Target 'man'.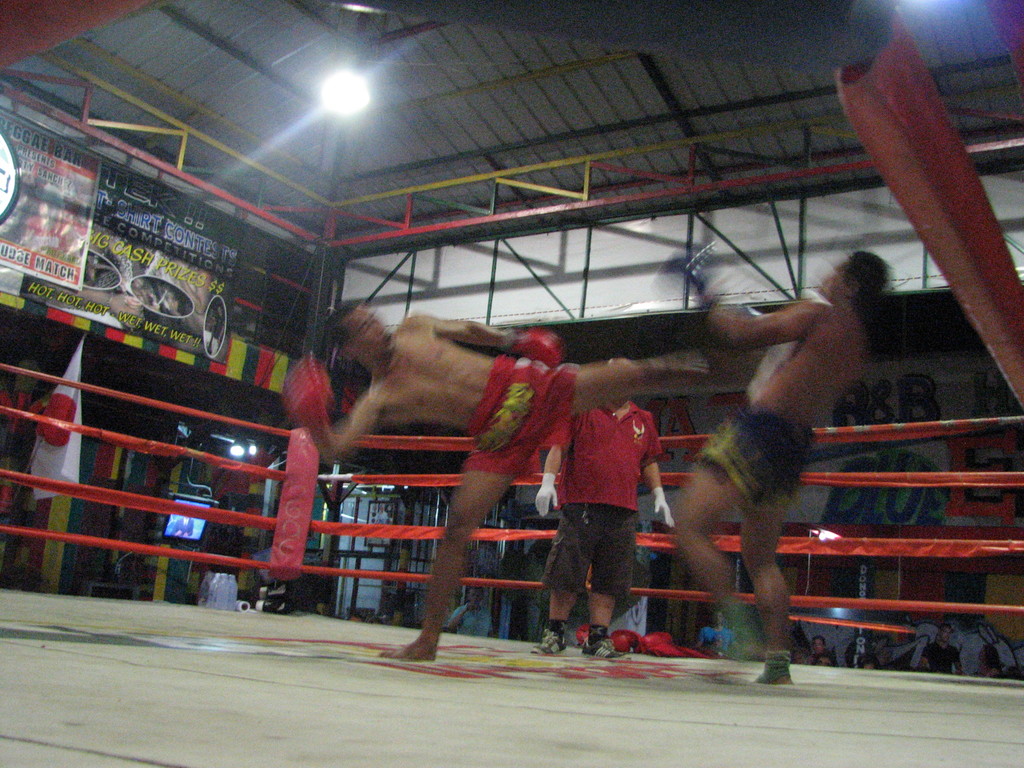
Target region: bbox=[534, 355, 671, 666].
